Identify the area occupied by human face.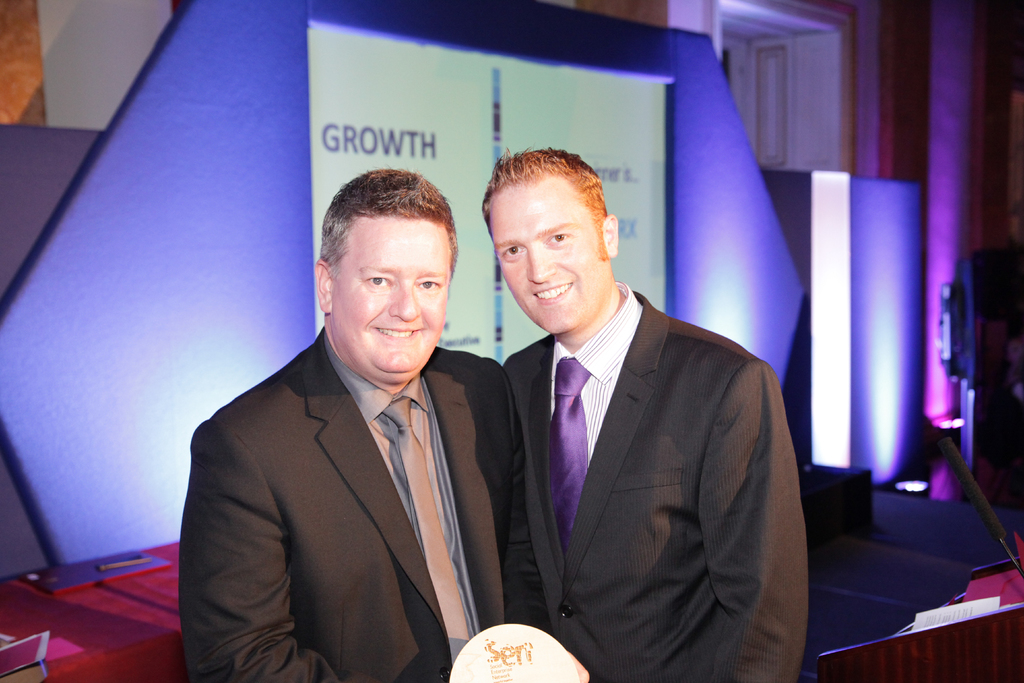
Area: Rect(334, 217, 448, 370).
